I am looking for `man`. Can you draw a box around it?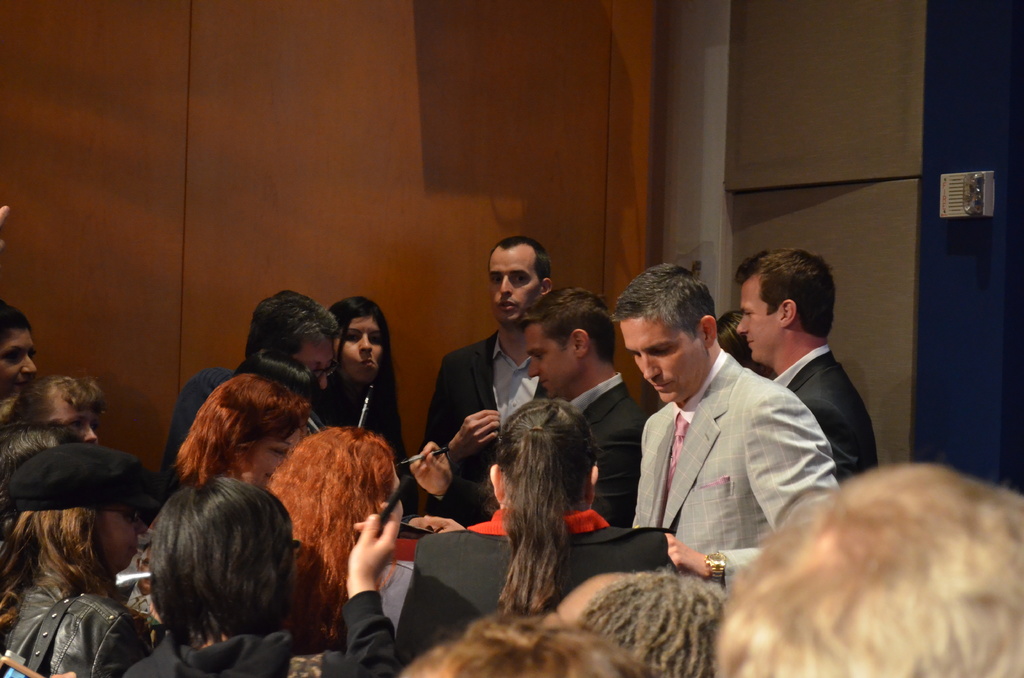
Sure, the bounding box is left=150, top=287, right=343, bottom=472.
